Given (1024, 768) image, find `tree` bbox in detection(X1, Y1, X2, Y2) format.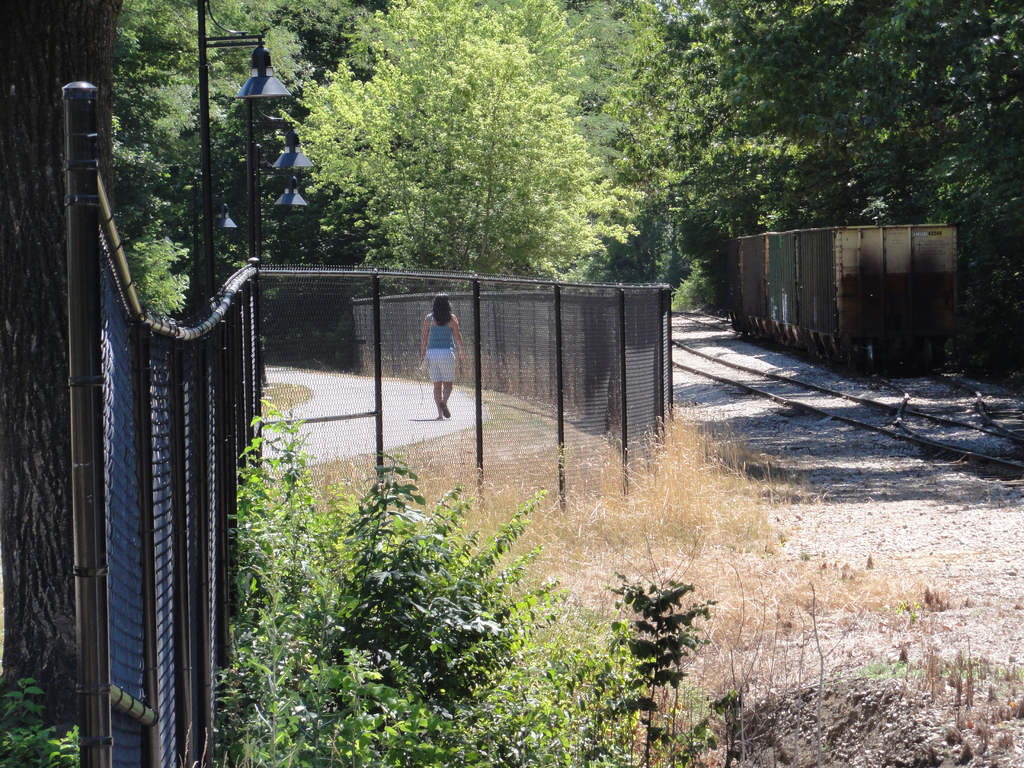
detection(567, 0, 712, 285).
